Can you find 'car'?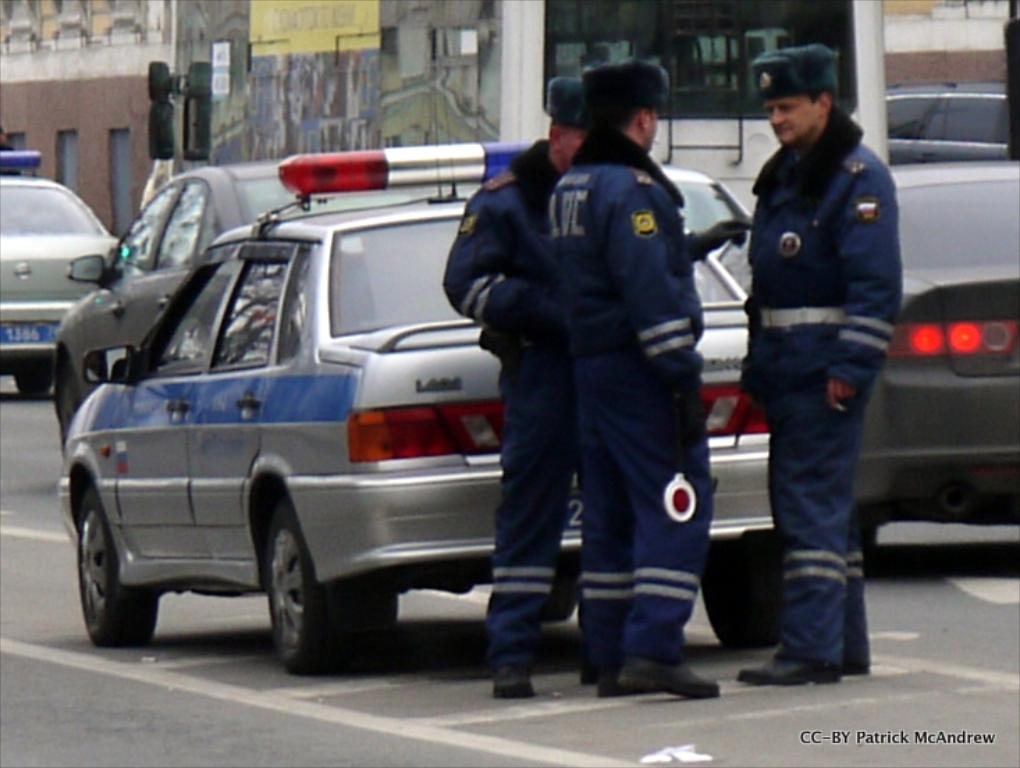
Yes, bounding box: (x1=872, y1=159, x2=1019, y2=557).
